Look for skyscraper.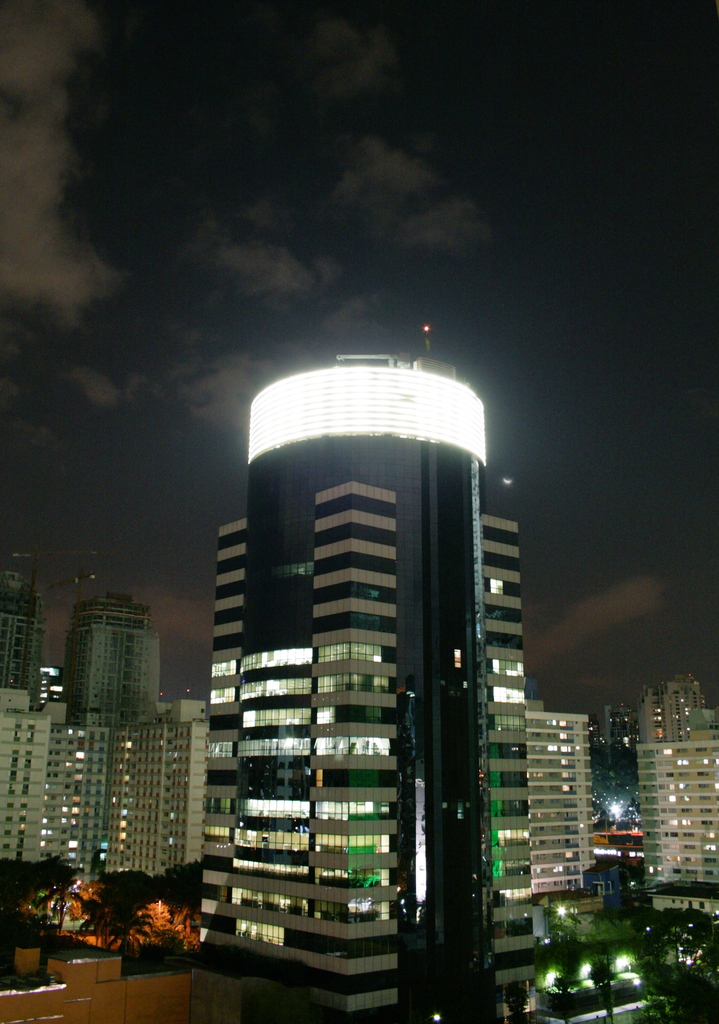
Found: <region>65, 589, 182, 713</region>.
